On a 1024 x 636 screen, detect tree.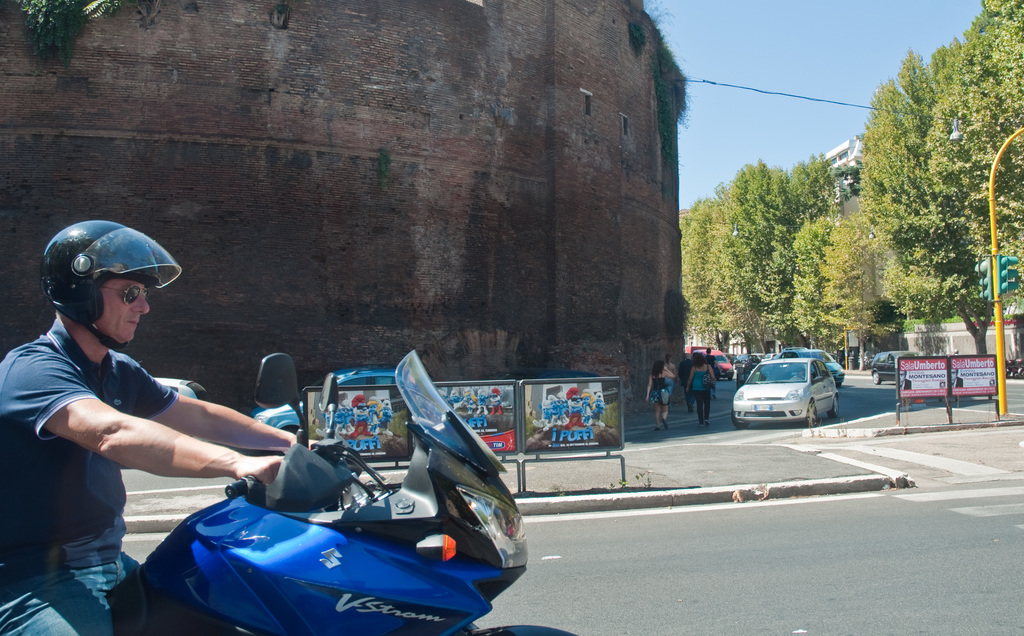
(936, 0, 1023, 267).
